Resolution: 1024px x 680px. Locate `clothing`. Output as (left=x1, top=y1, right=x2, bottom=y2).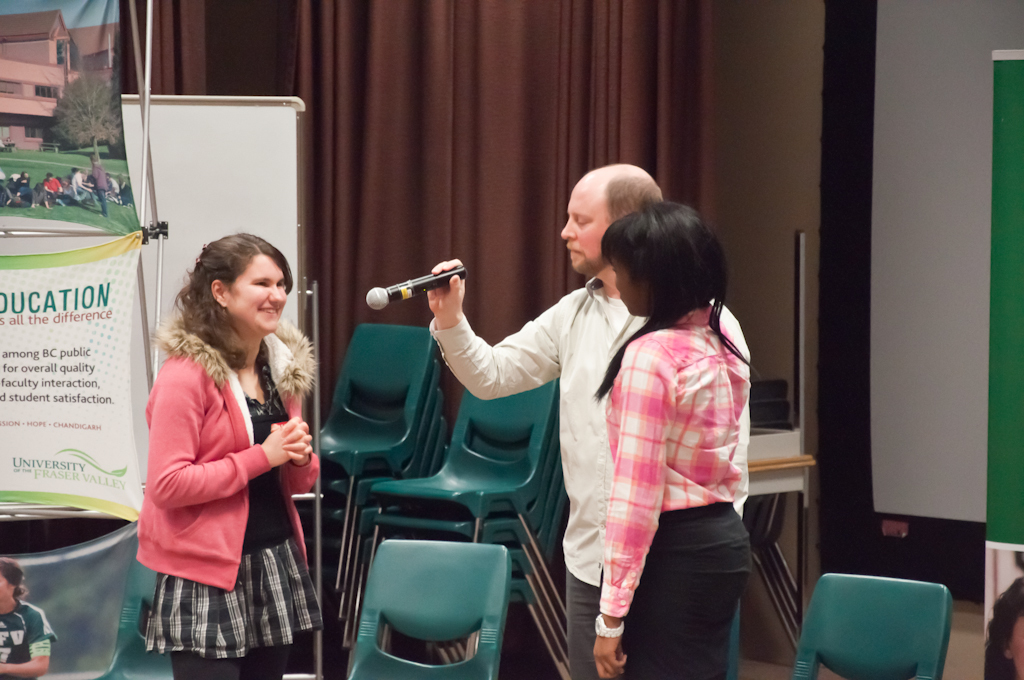
(left=429, top=275, right=756, bottom=679).
